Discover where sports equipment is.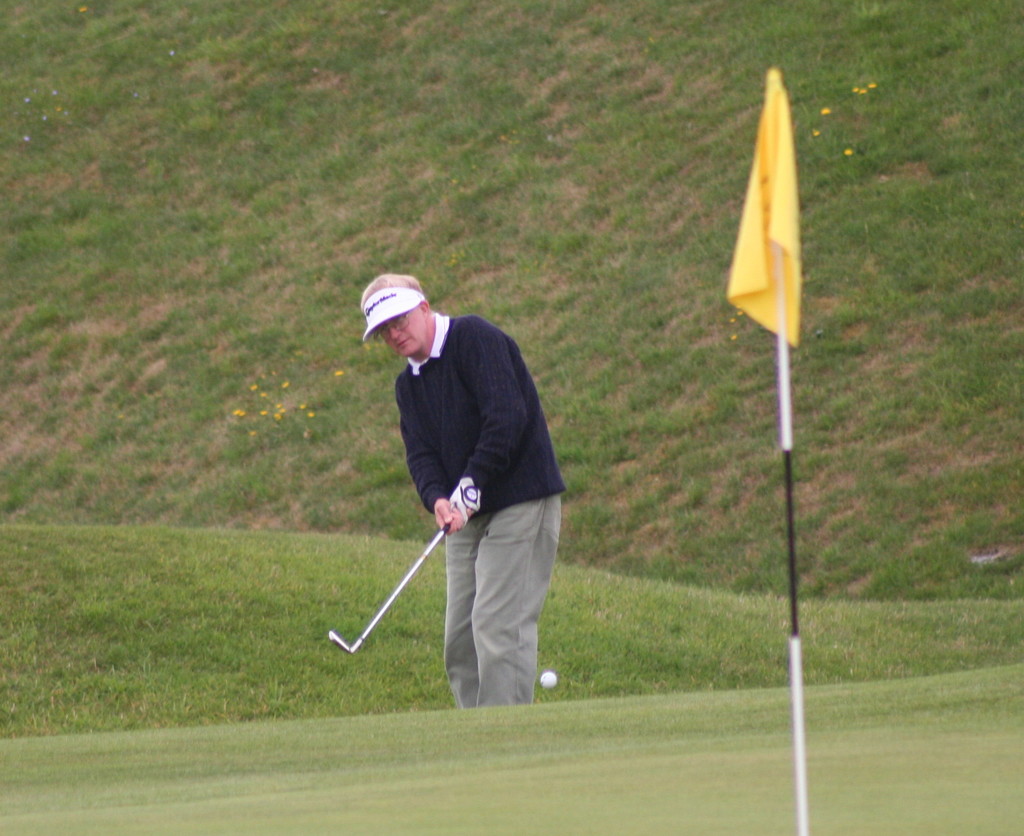
Discovered at {"x1": 328, "y1": 521, "x2": 453, "y2": 655}.
